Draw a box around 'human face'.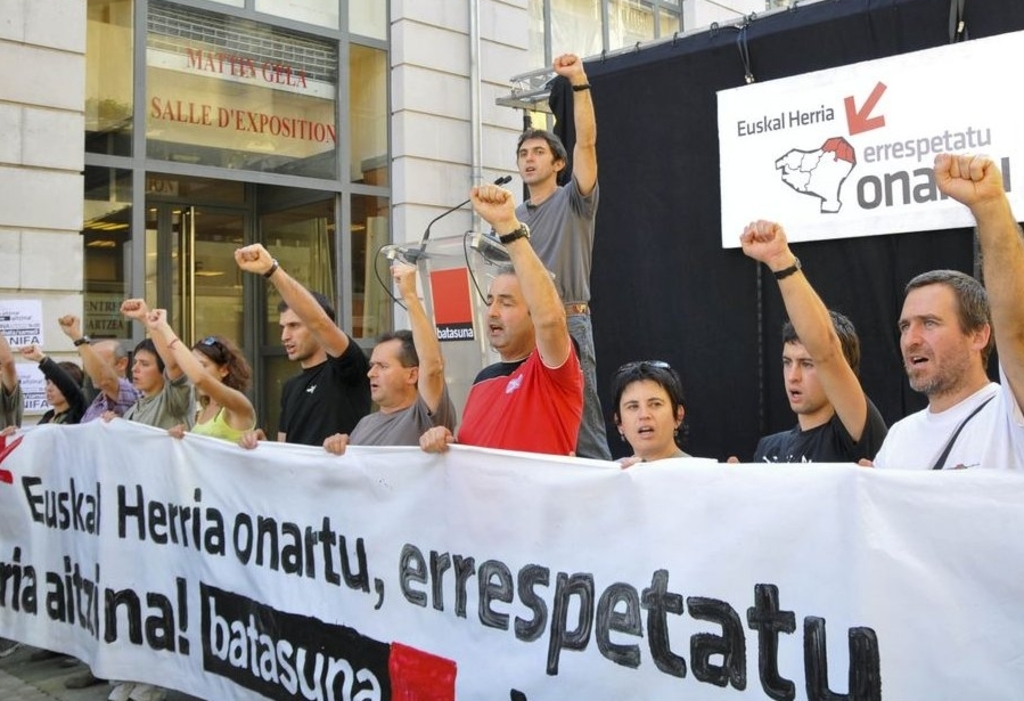
[43,377,65,405].
